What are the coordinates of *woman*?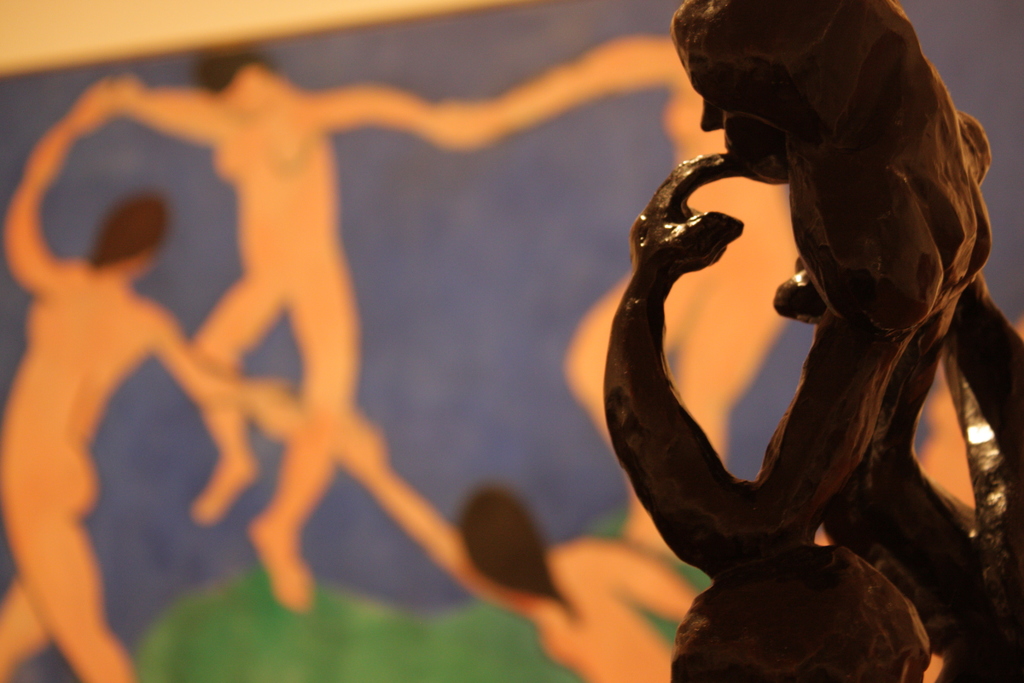
0, 70, 300, 682.
